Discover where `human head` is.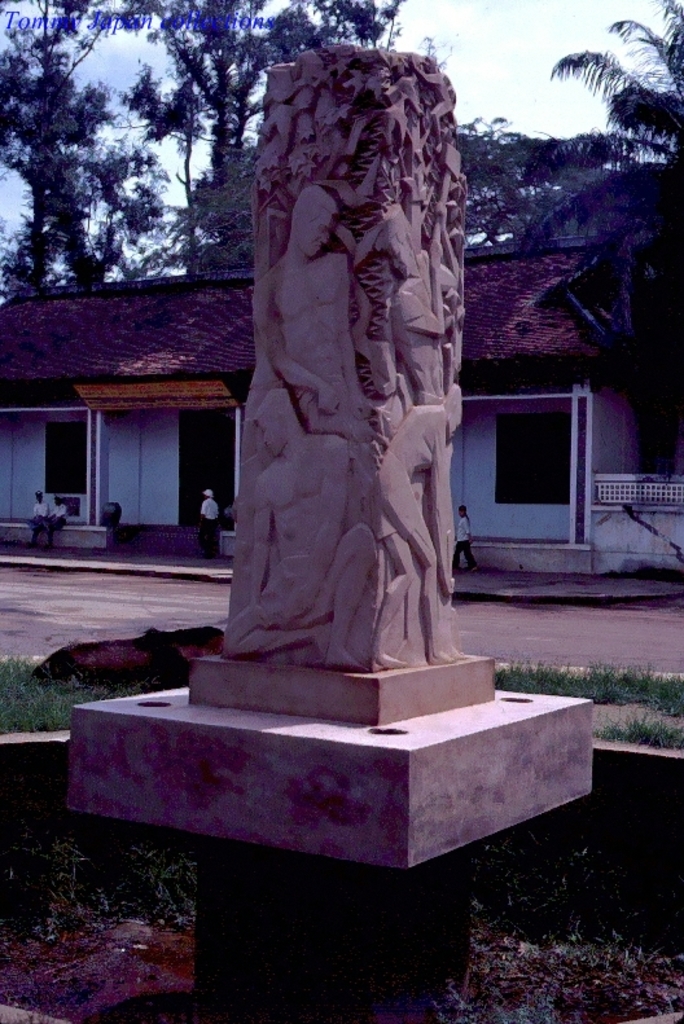
Discovered at (35,485,44,502).
